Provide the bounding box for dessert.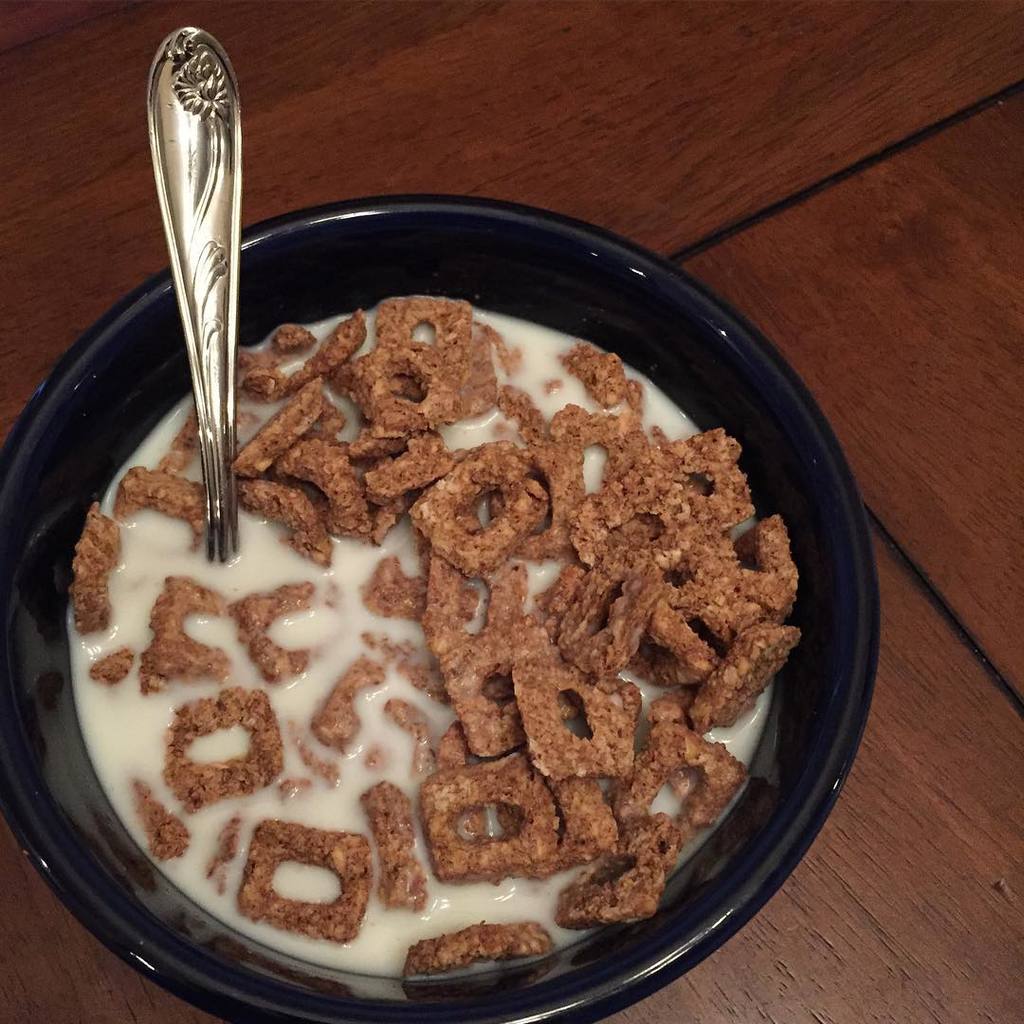
(561,784,646,857).
